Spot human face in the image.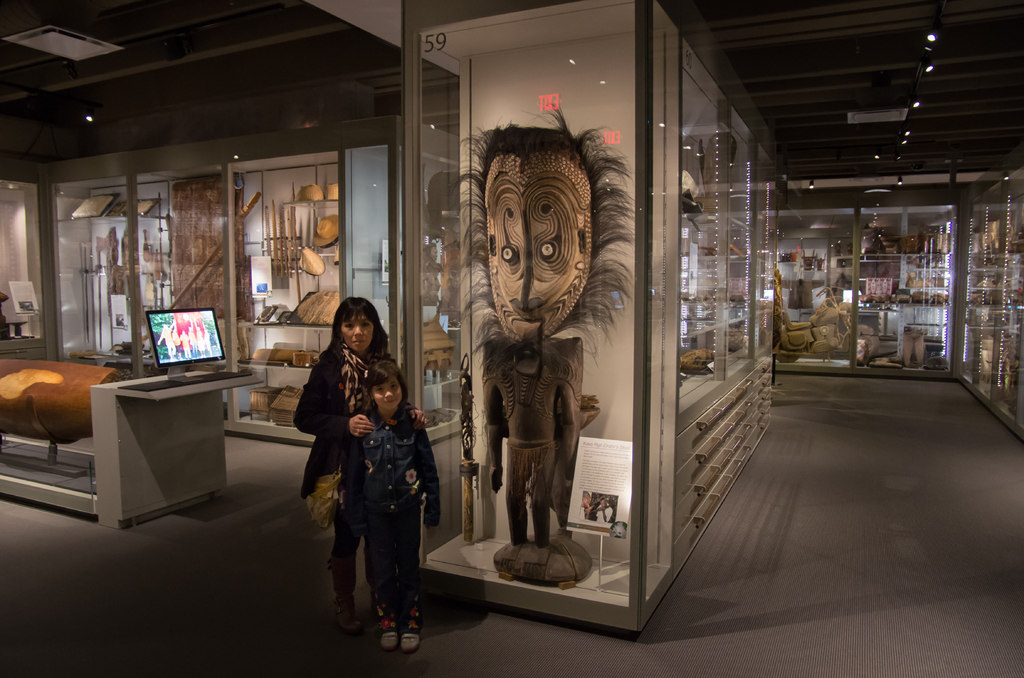
human face found at select_region(371, 378, 400, 411).
